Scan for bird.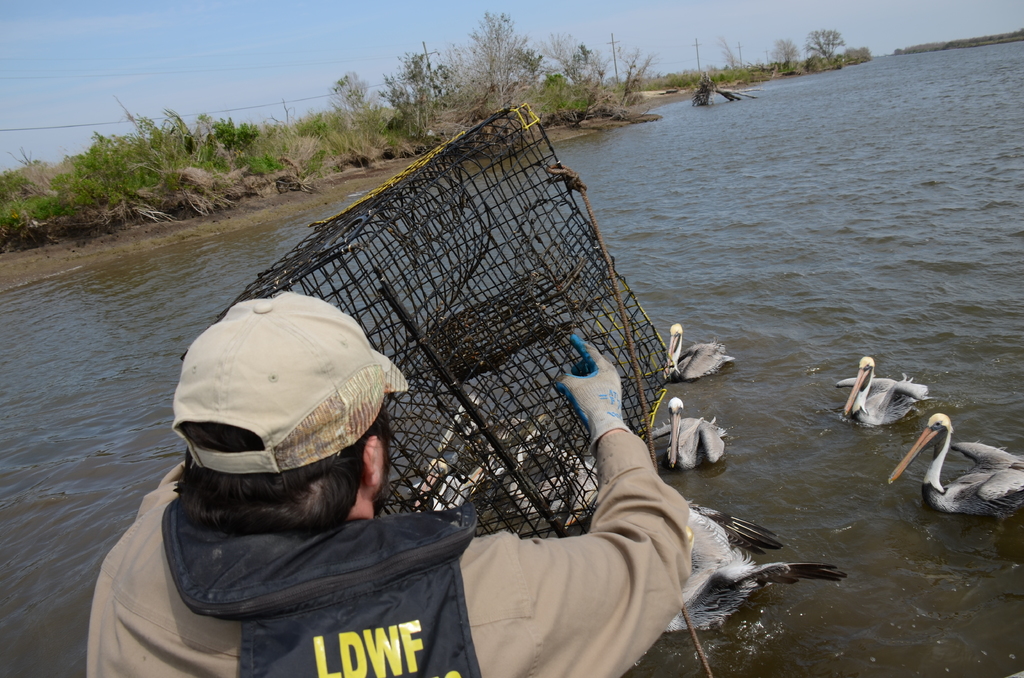
Scan result: bbox=(509, 426, 607, 521).
